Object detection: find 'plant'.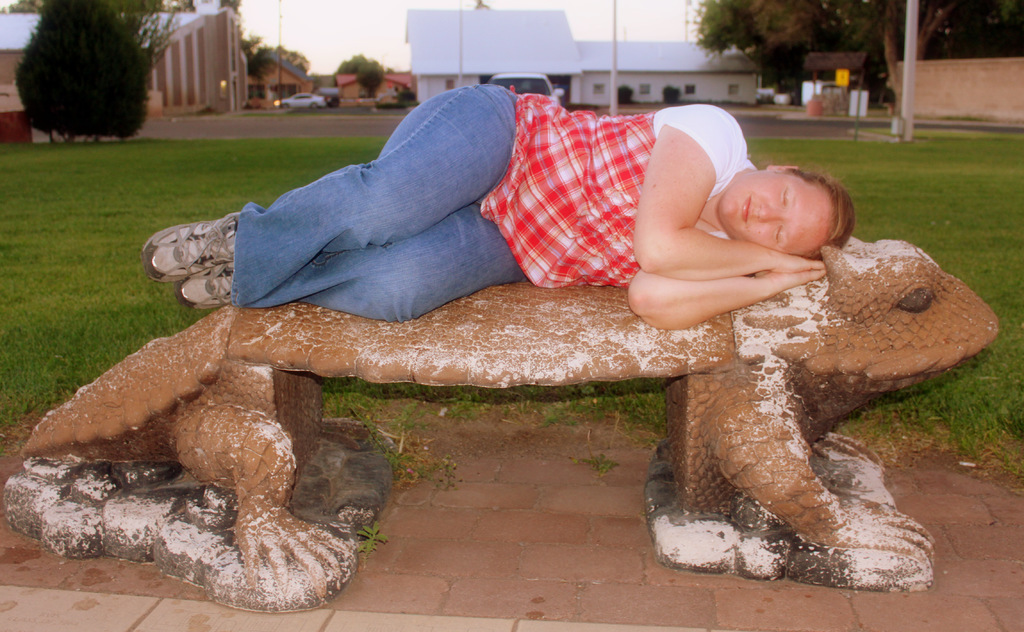
<bbox>385, 398, 426, 432</bbox>.
